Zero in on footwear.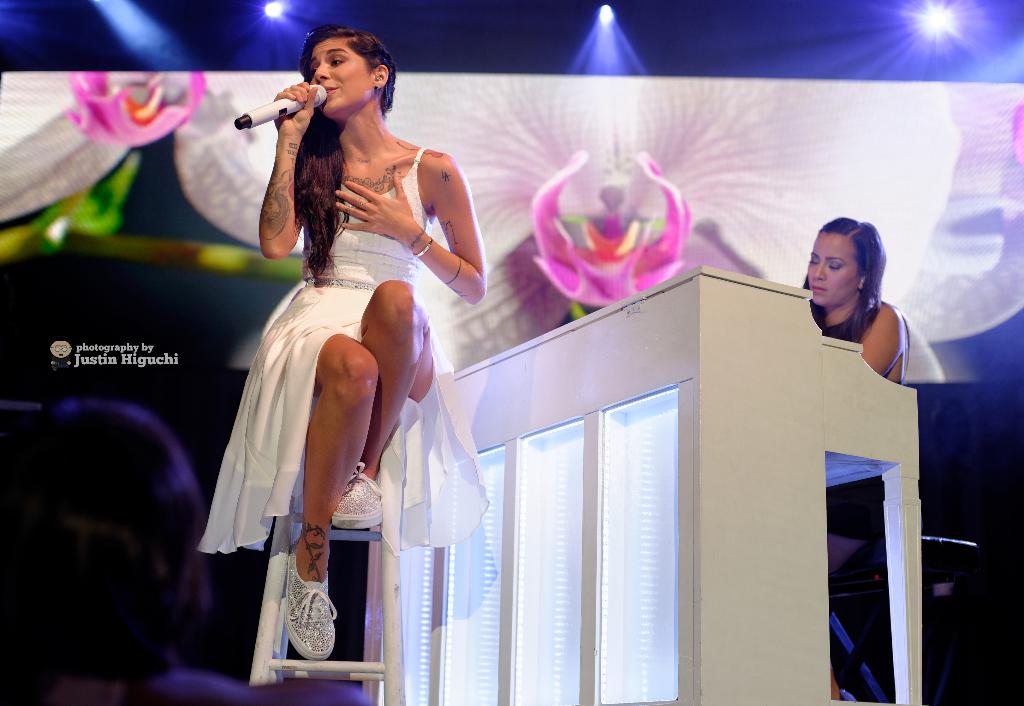
Zeroed in: bbox=(284, 543, 339, 662).
